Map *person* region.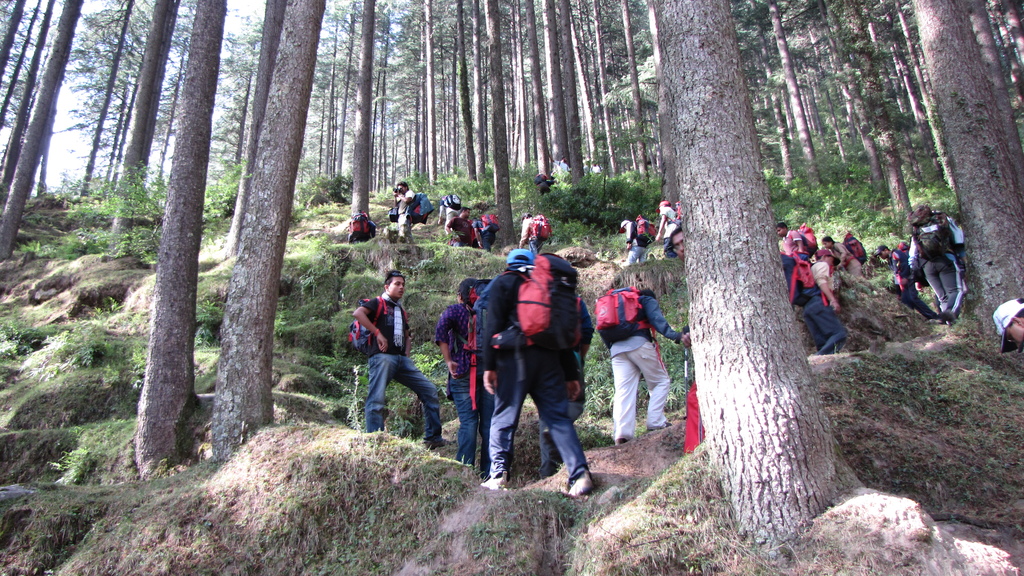
Mapped to [990,294,1023,351].
